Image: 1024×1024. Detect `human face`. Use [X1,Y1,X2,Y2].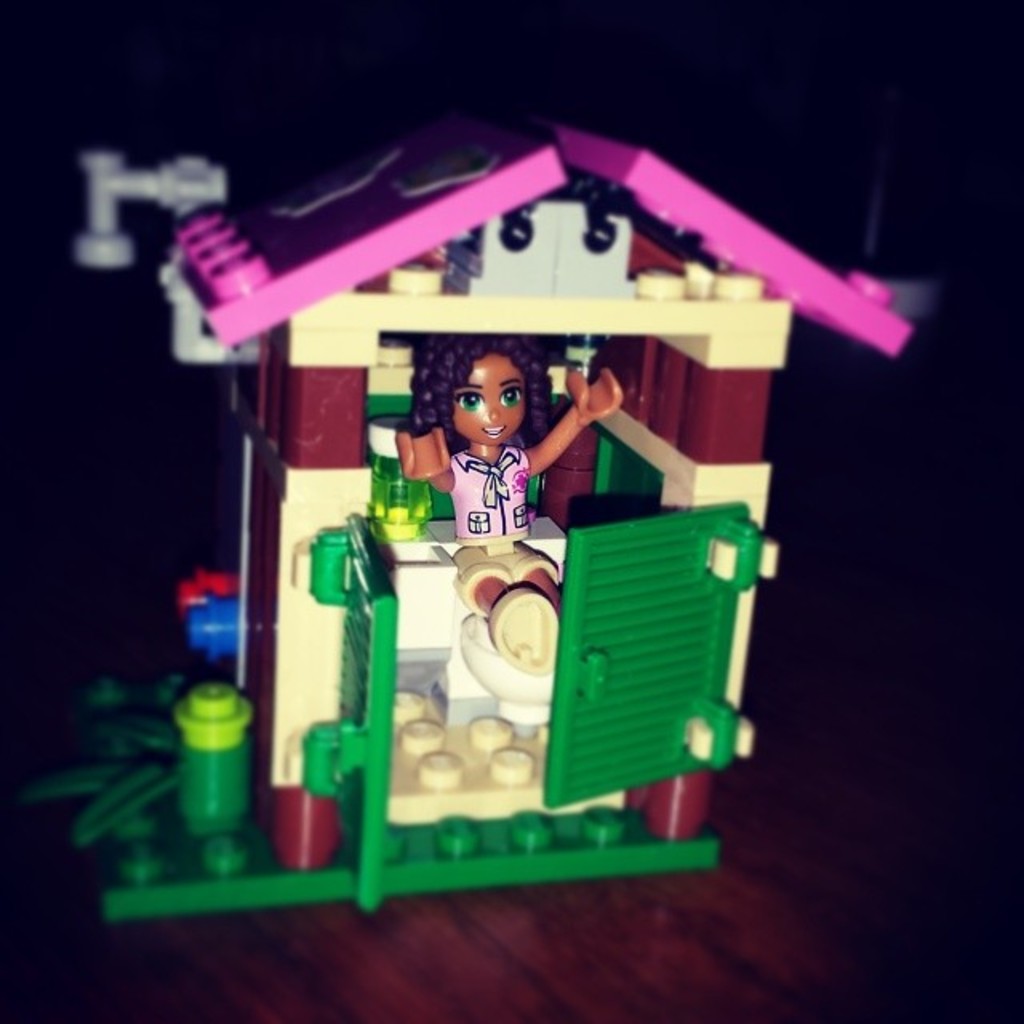
[453,354,526,448].
